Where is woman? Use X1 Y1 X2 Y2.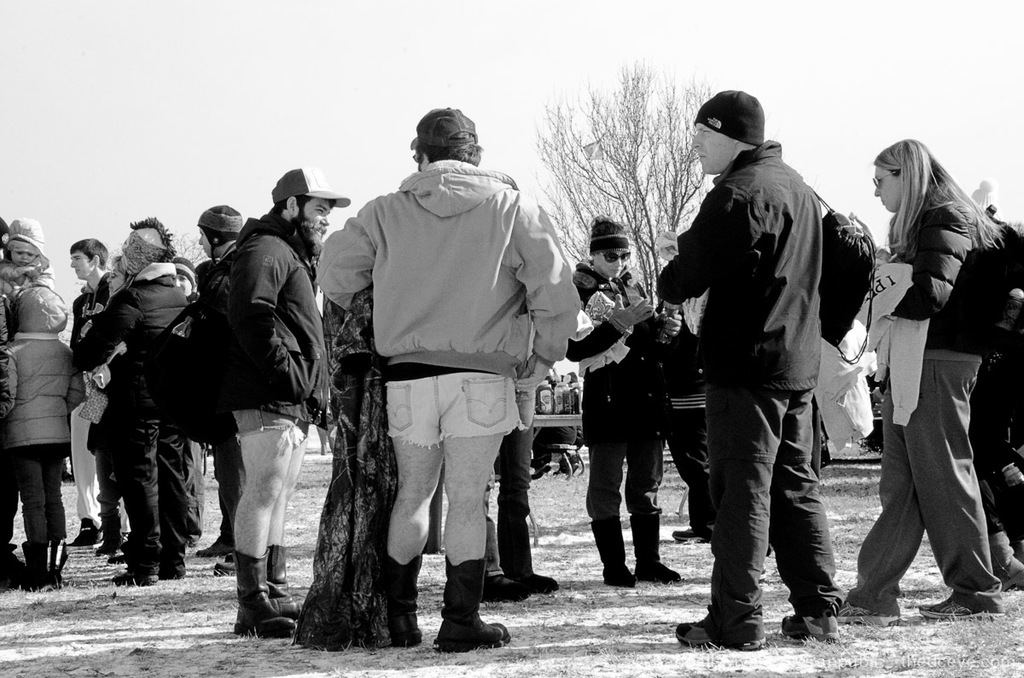
860 116 1004 664.
